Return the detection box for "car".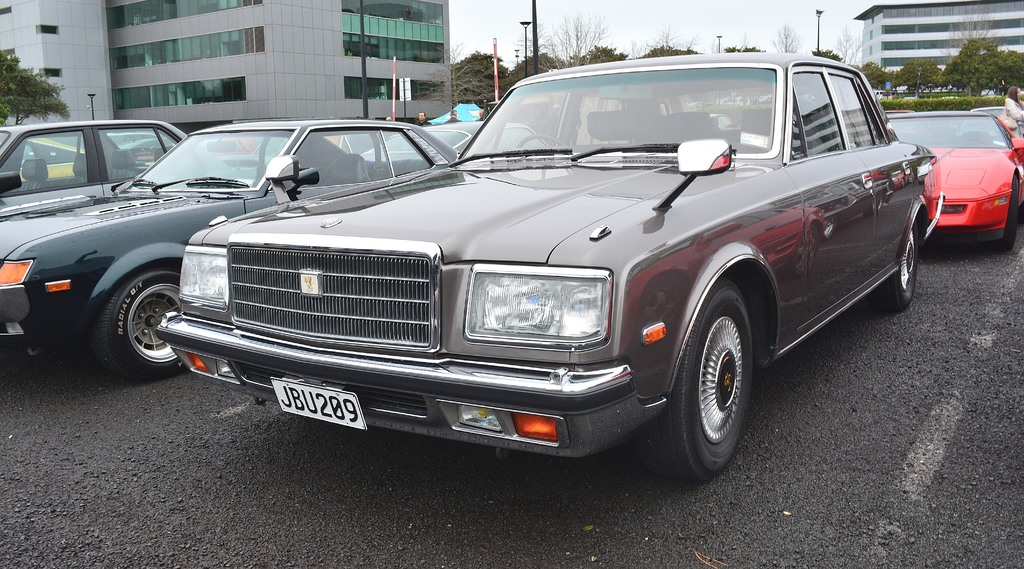
x1=0 y1=121 x2=463 y2=383.
